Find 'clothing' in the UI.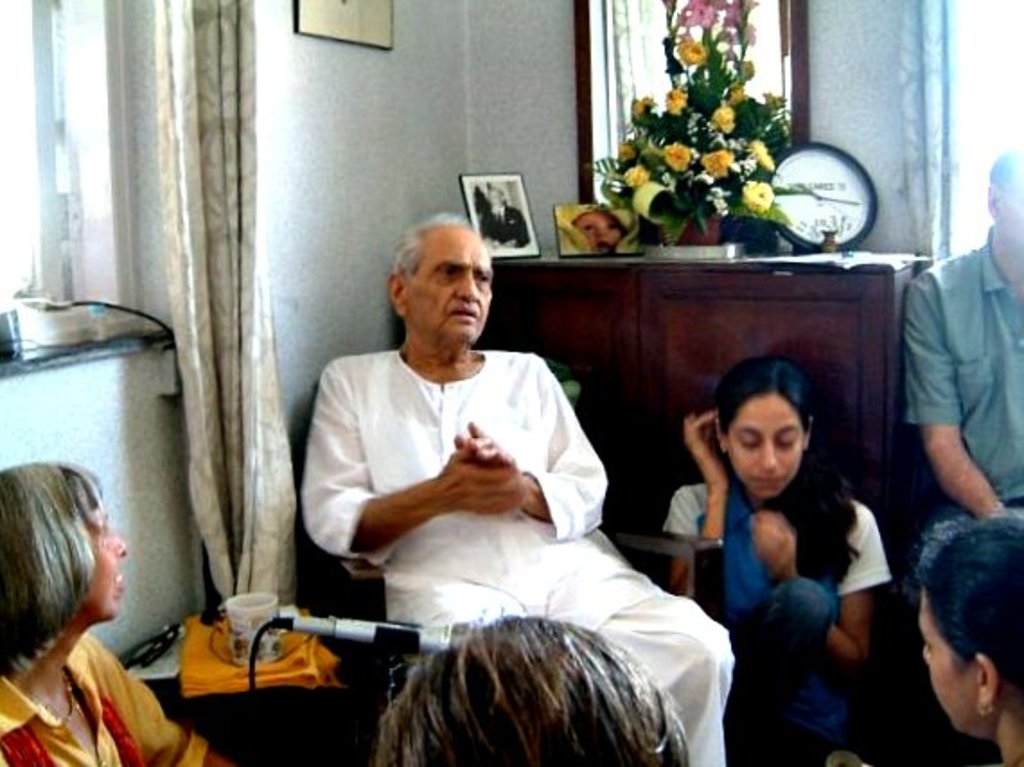
UI element at (904,225,1022,604).
